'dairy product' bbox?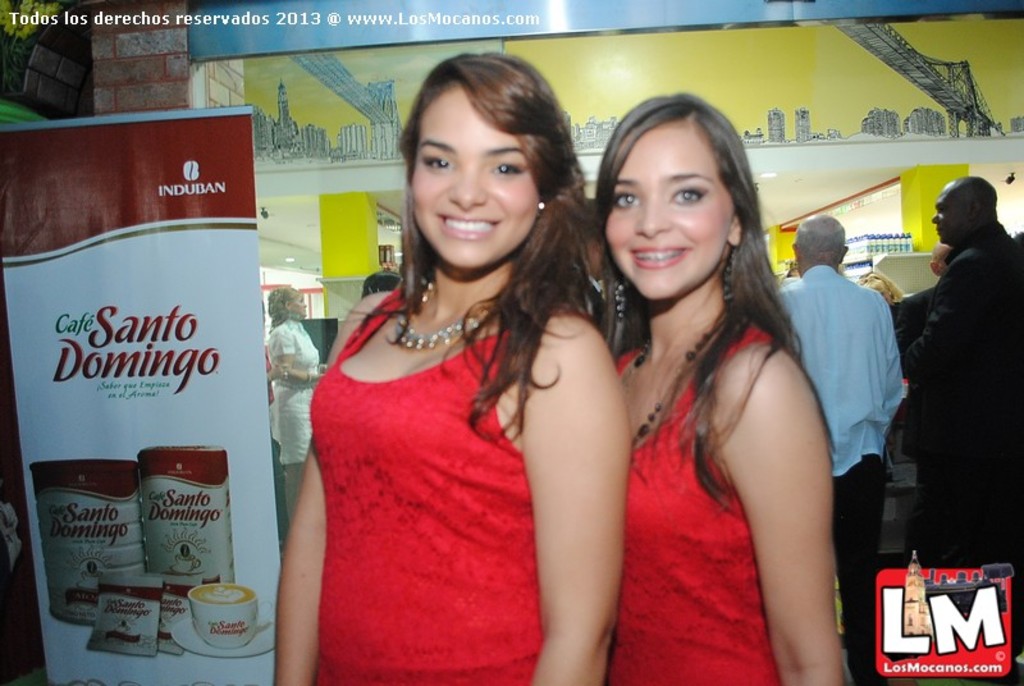
{"left": 189, "top": 582, "right": 253, "bottom": 603}
